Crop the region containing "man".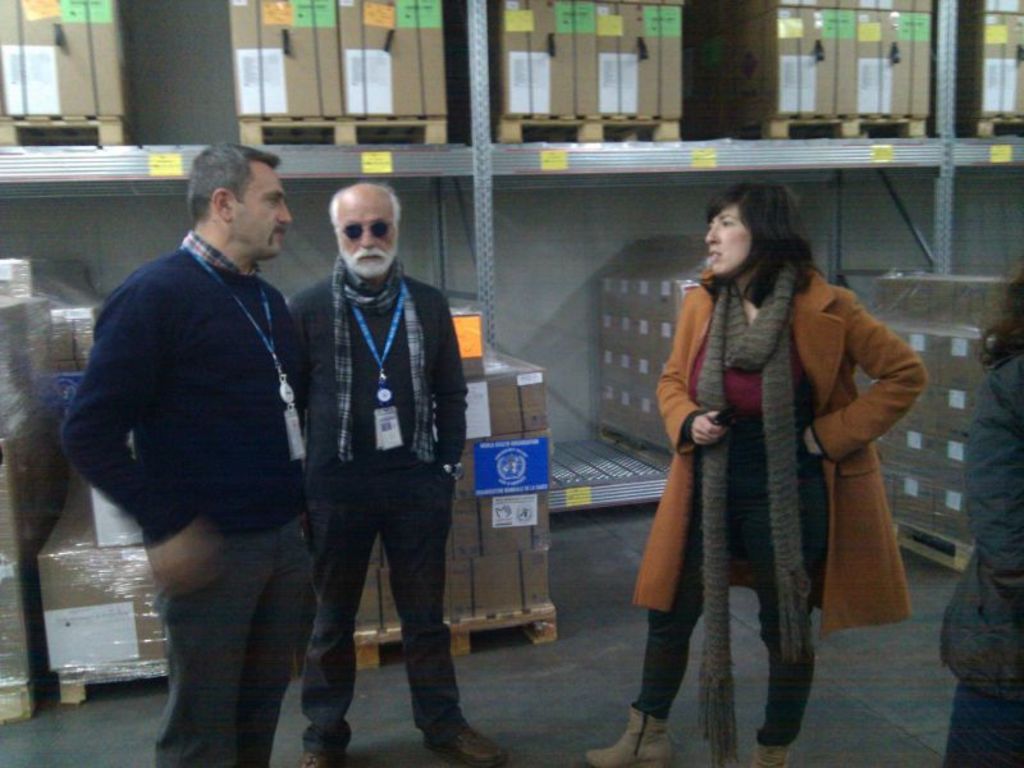
Crop region: <region>283, 180, 507, 767</region>.
